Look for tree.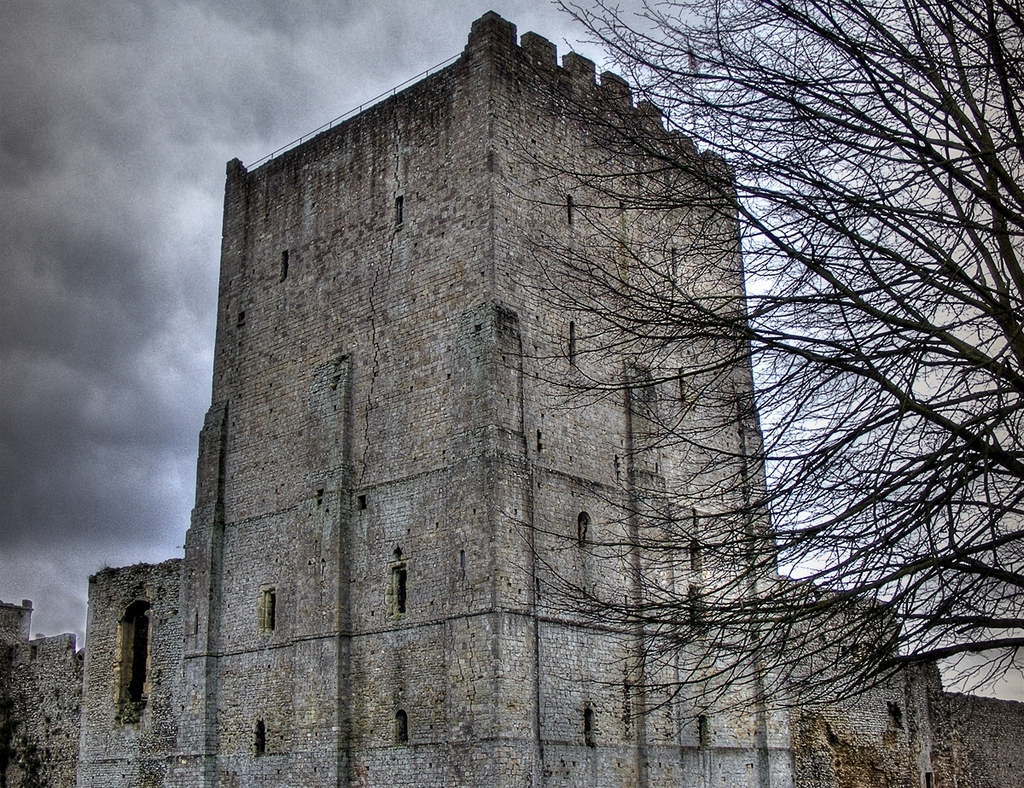
Found: rect(783, 697, 1004, 787).
